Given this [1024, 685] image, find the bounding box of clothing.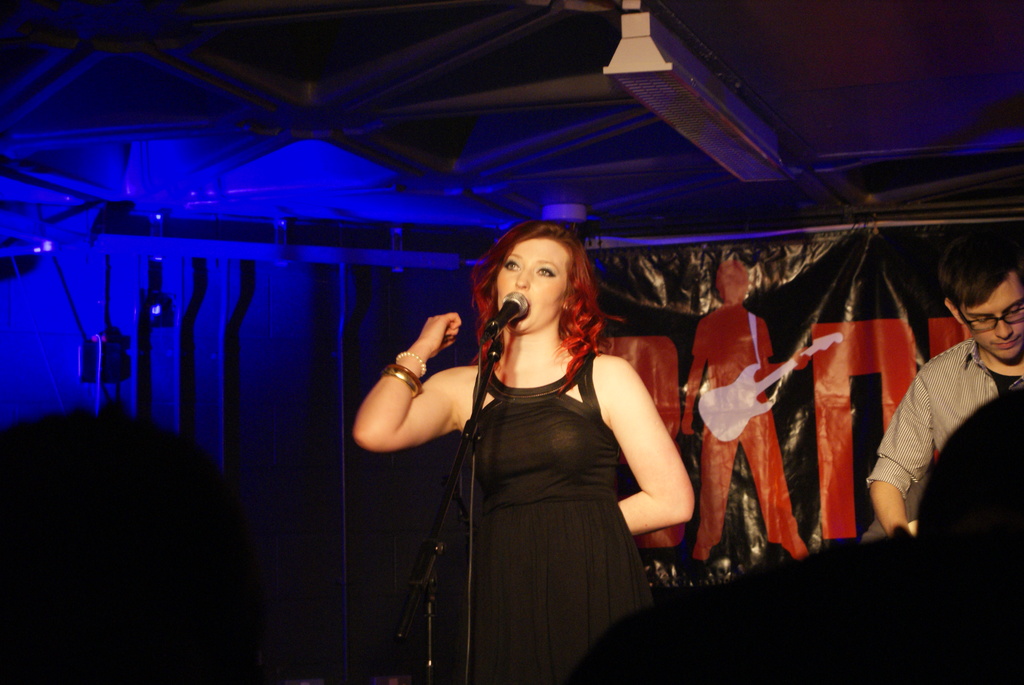
[left=456, top=347, right=652, bottom=684].
